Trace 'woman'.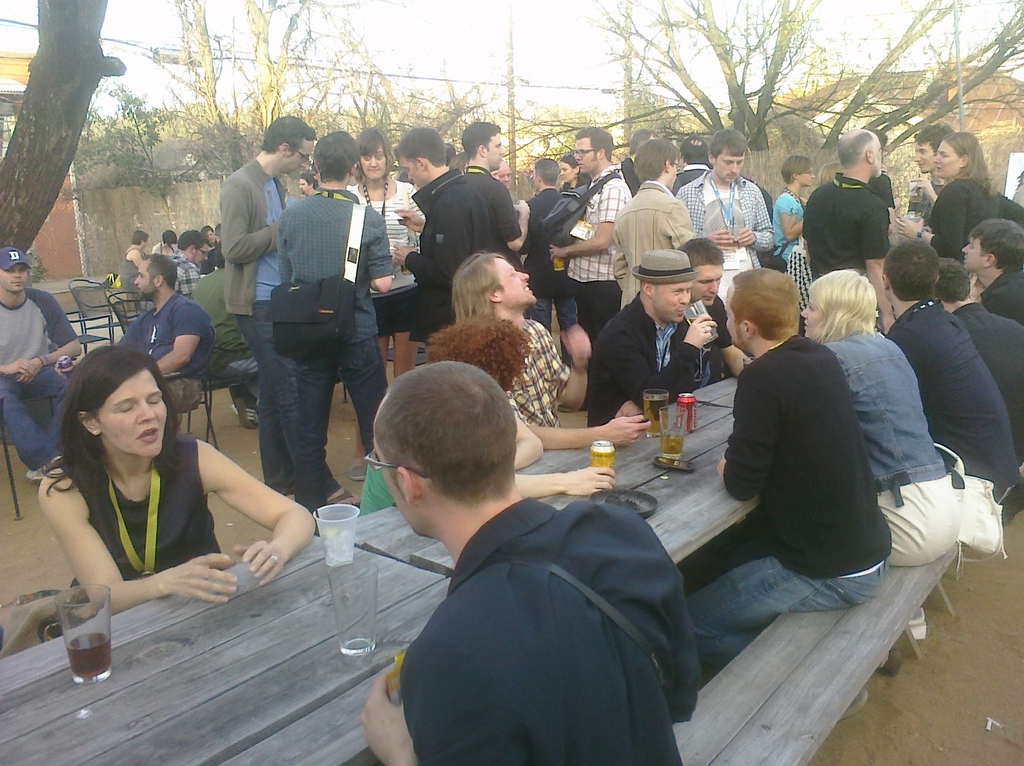
Traced to select_region(554, 151, 588, 199).
